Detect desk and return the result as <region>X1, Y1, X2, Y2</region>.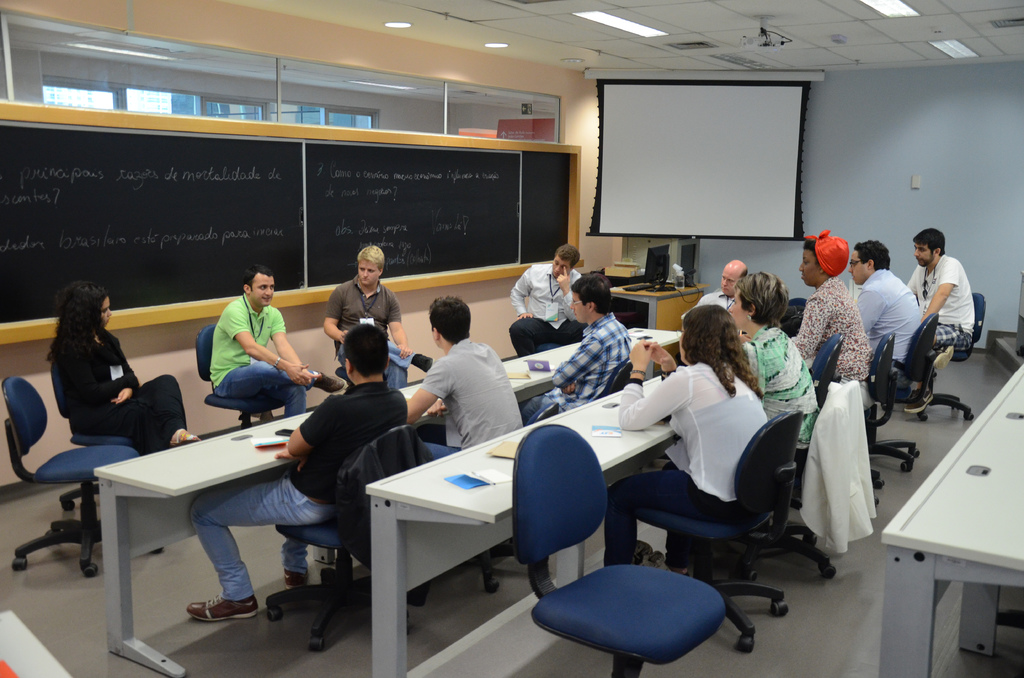
<region>360, 360, 682, 677</region>.
